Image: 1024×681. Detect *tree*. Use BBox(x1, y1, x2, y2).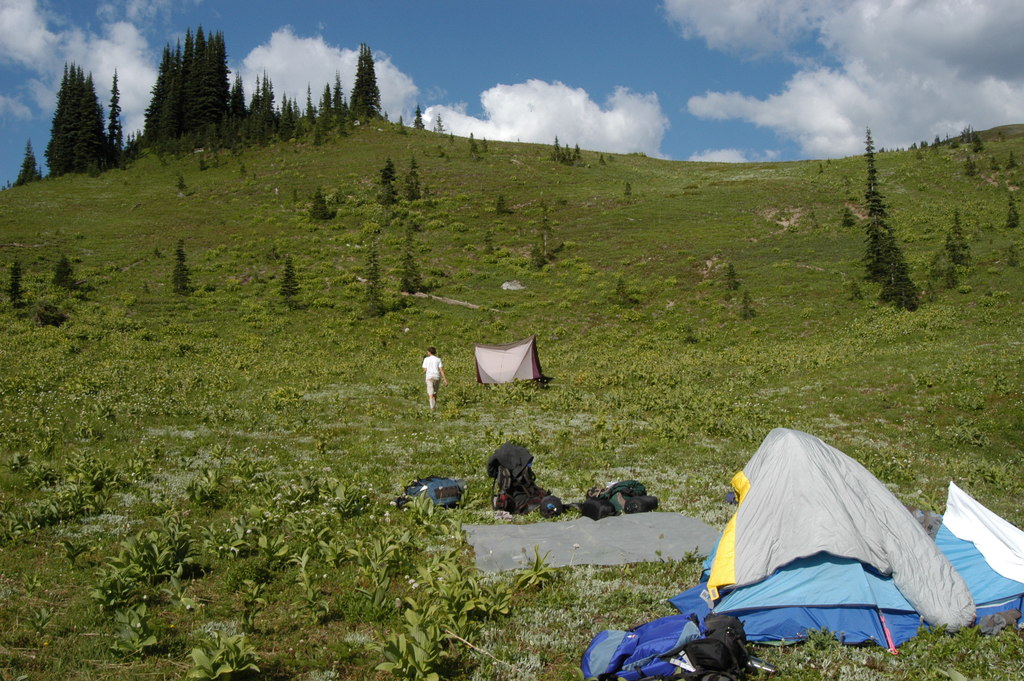
BBox(182, 20, 202, 127).
